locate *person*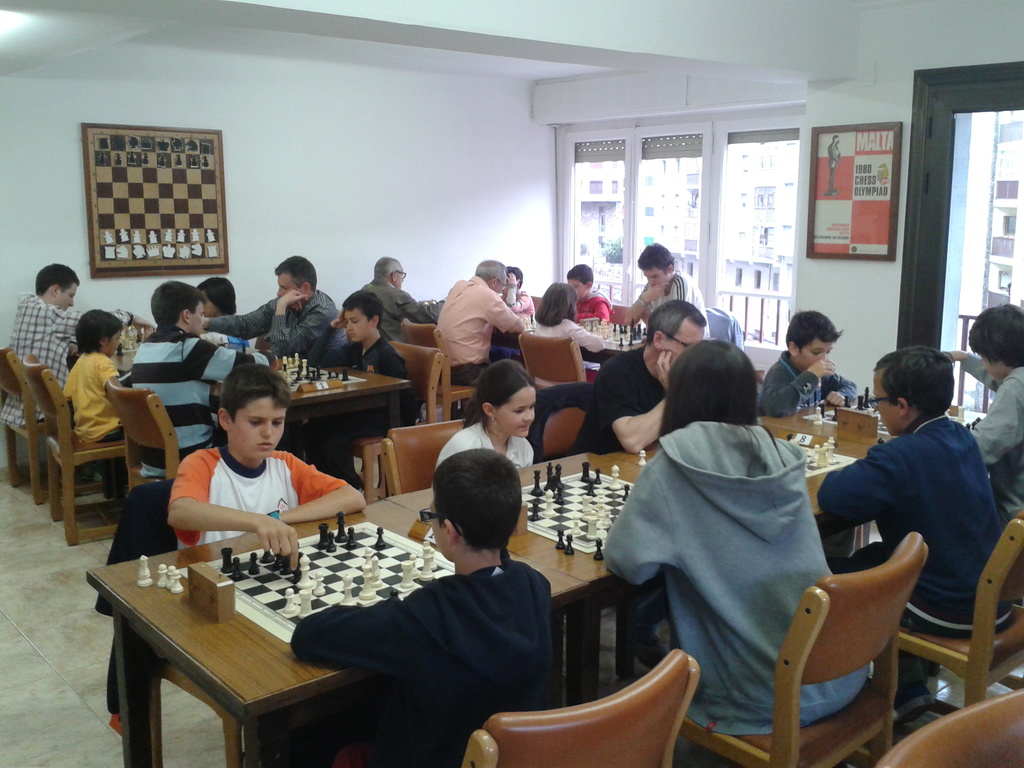
(189,275,236,326)
